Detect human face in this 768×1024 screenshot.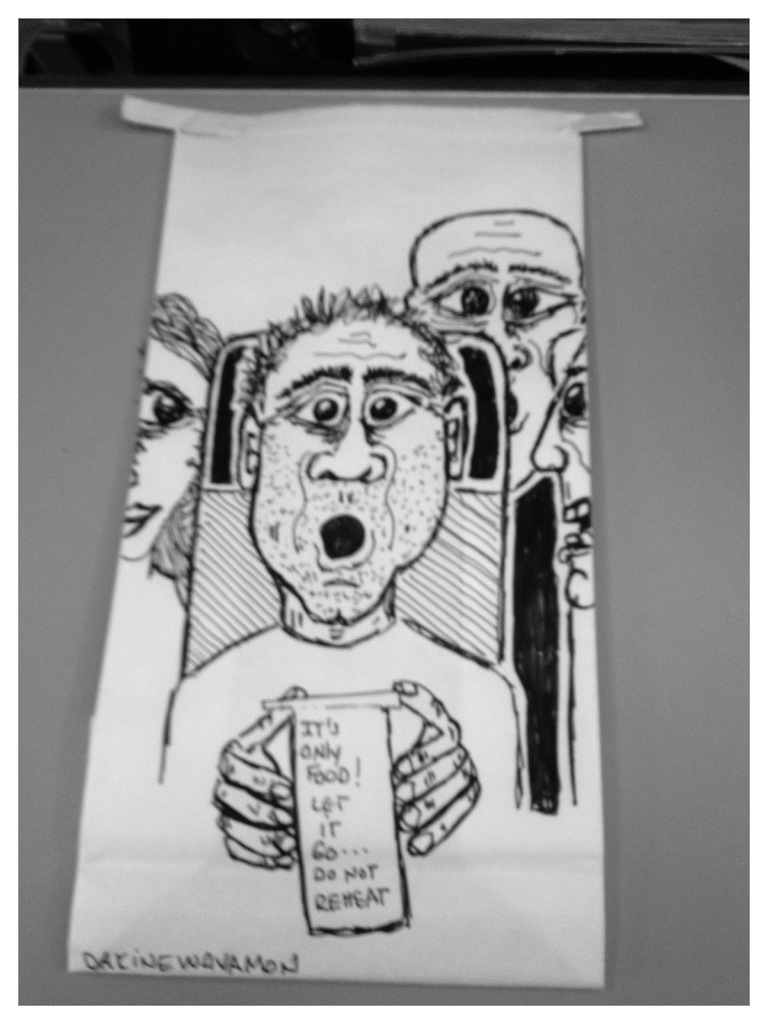
Detection: box(254, 303, 438, 616).
